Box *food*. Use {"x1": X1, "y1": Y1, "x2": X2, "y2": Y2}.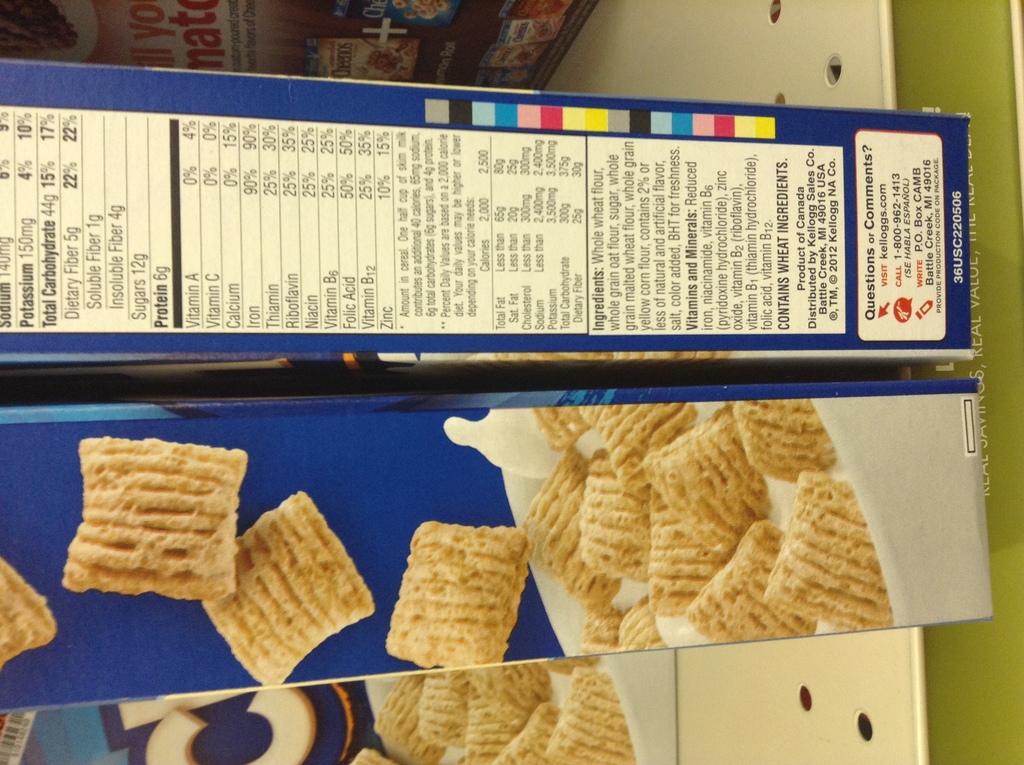
{"x1": 60, "y1": 438, "x2": 249, "y2": 600}.
